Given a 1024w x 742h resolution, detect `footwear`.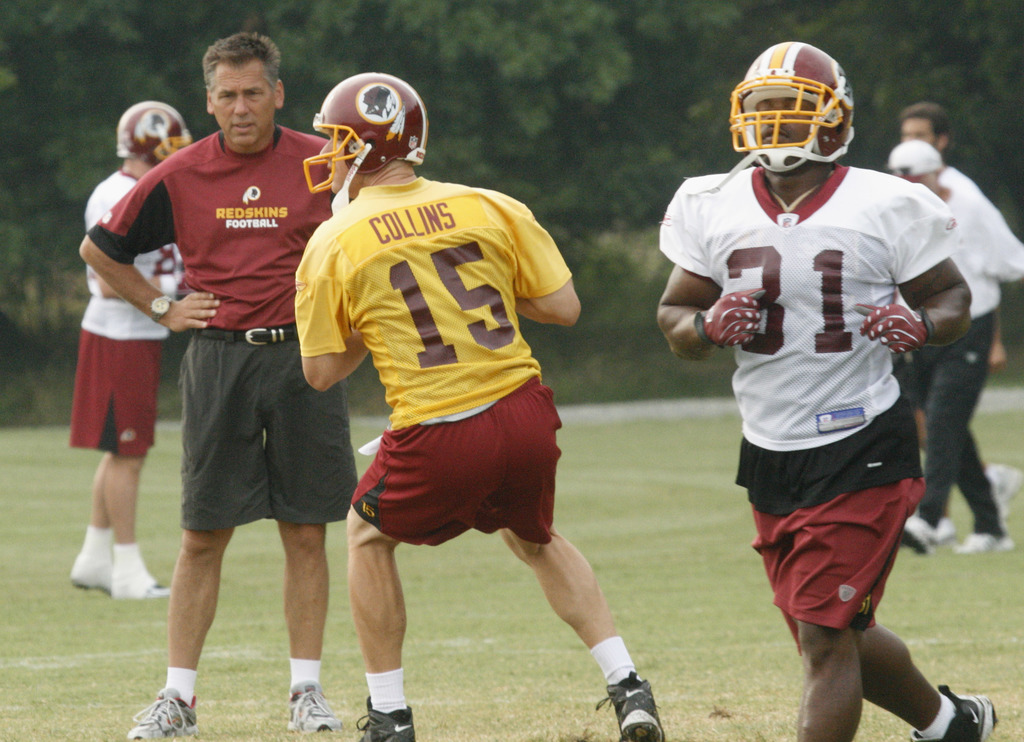
box=[904, 520, 932, 560].
